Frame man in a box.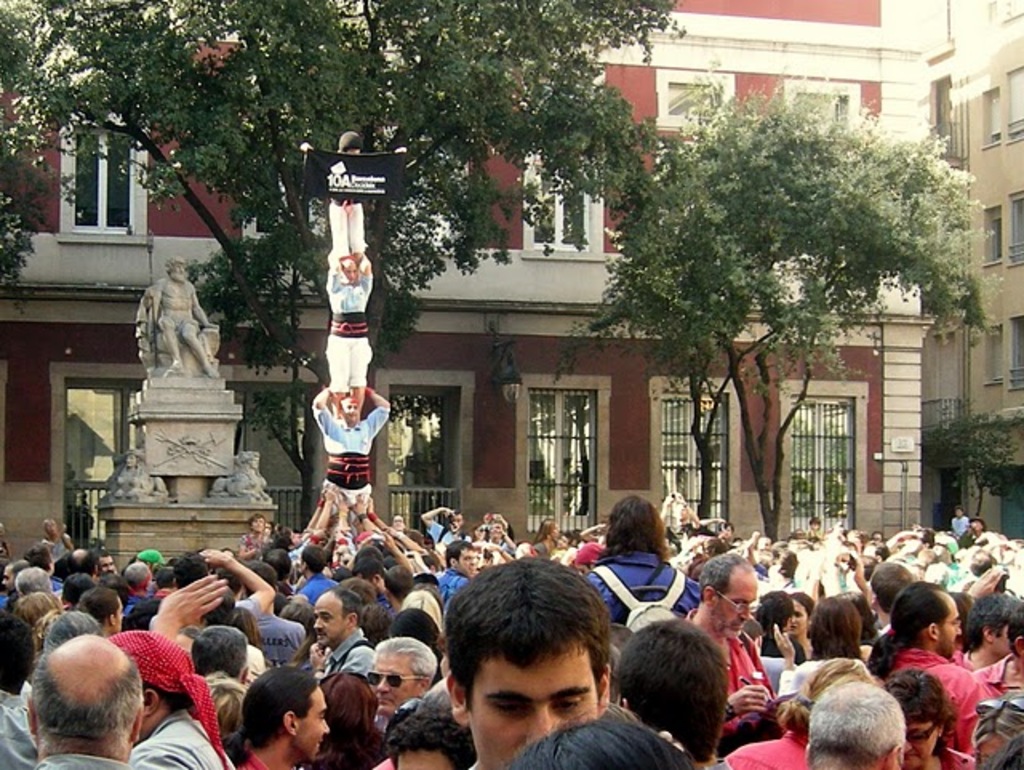
(957, 594, 1022, 674).
